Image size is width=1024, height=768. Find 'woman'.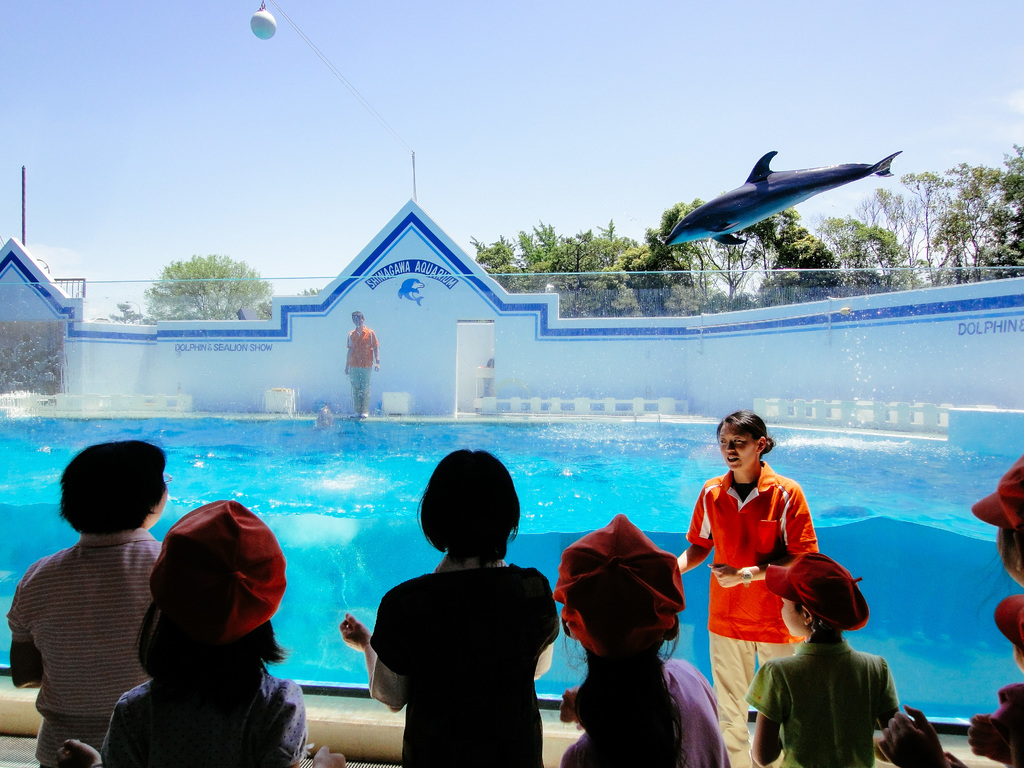
l=4, t=442, r=172, b=767.
